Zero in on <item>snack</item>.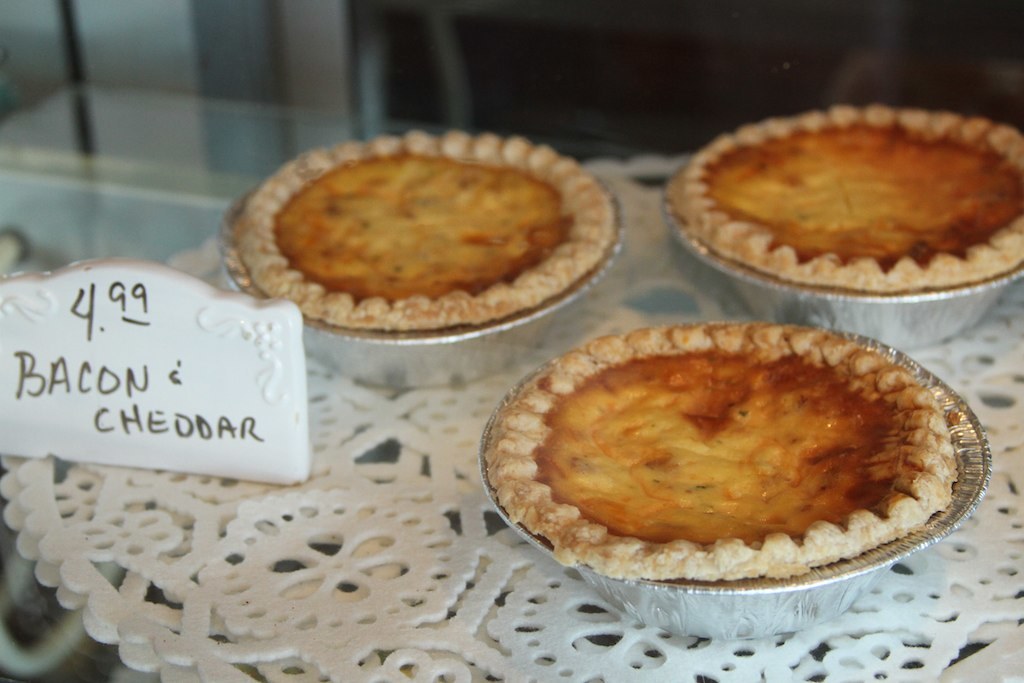
Zeroed in: BBox(494, 320, 962, 596).
